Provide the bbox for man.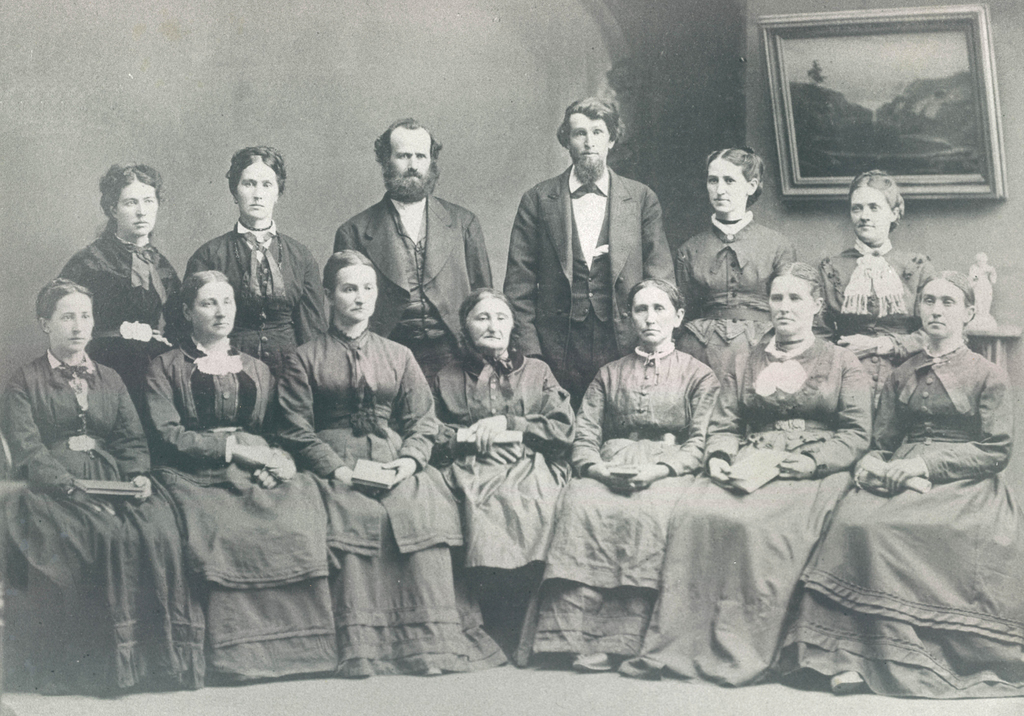
<bbox>321, 120, 492, 468</bbox>.
